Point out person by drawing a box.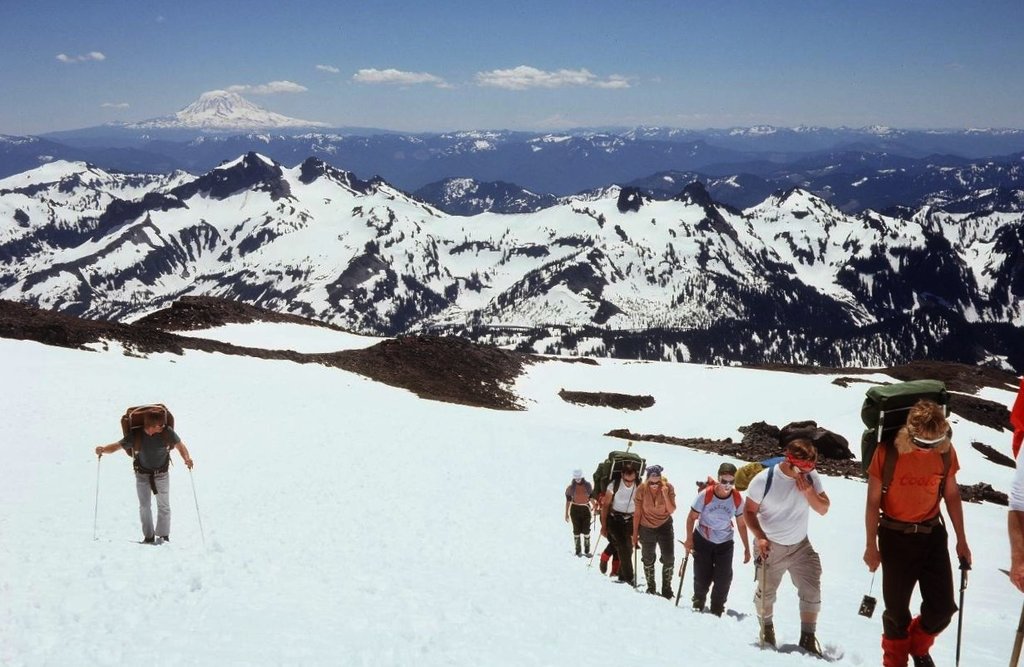
<region>103, 406, 189, 557</region>.
